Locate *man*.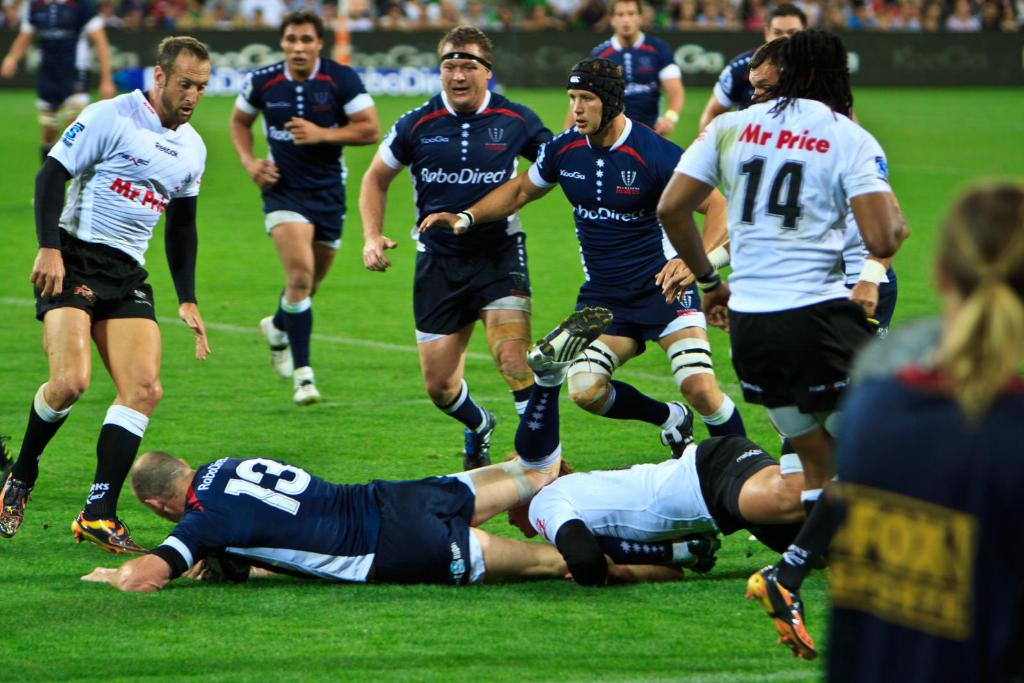
Bounding box: box(661, 33, 909, 503).
